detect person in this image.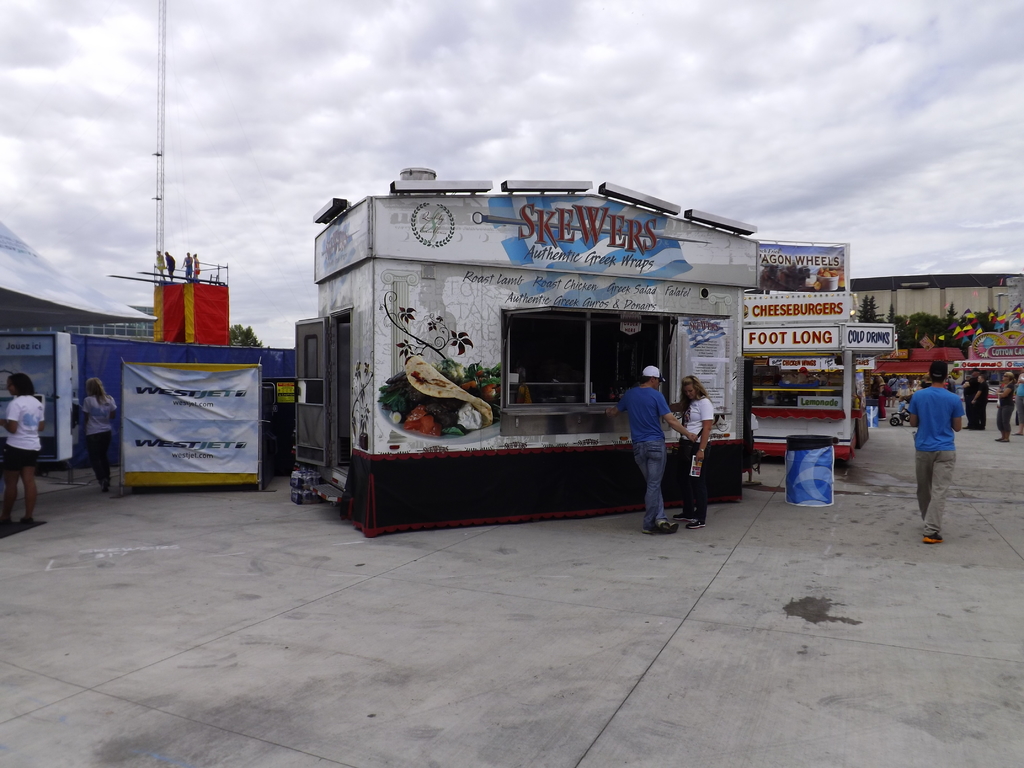
Detection: <box>877,376,888,422</box>.
